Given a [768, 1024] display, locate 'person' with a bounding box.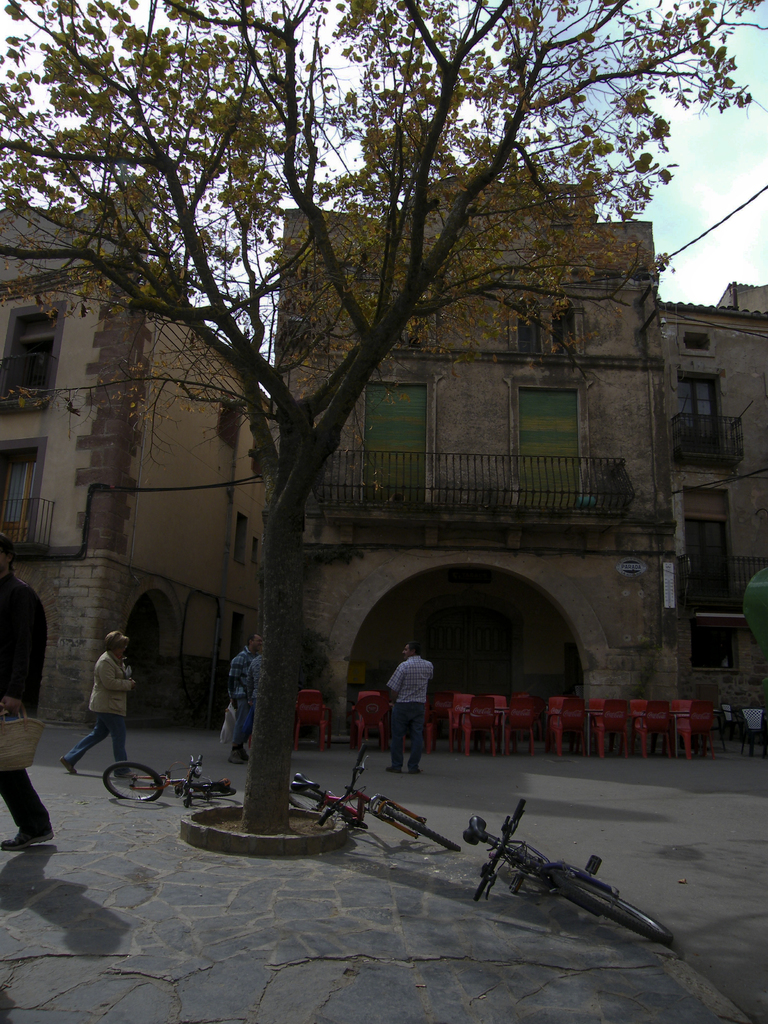
Located: select_region(0, 529, 54, 853).
